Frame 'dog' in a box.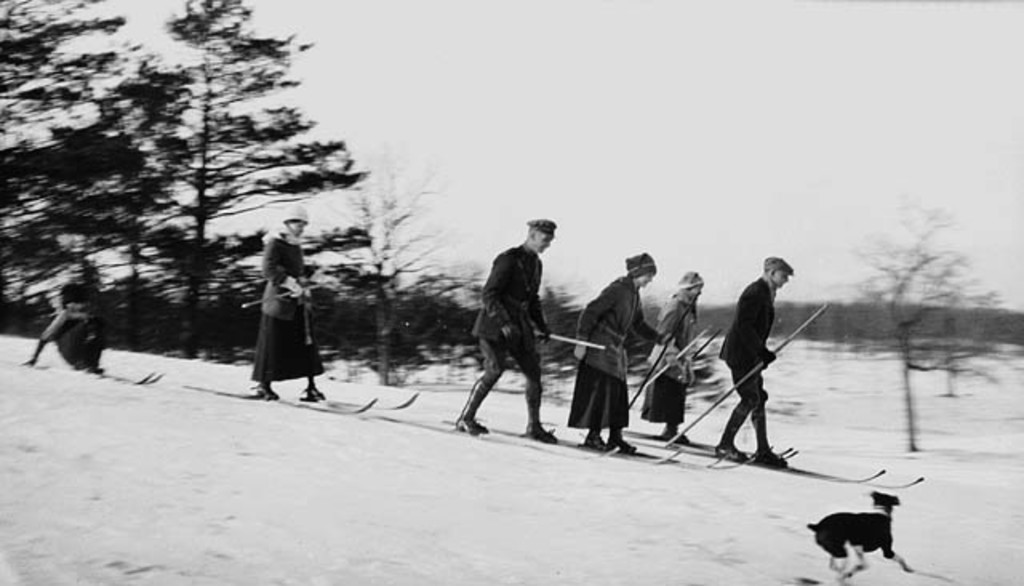
box(805, 490, 928, 584).
